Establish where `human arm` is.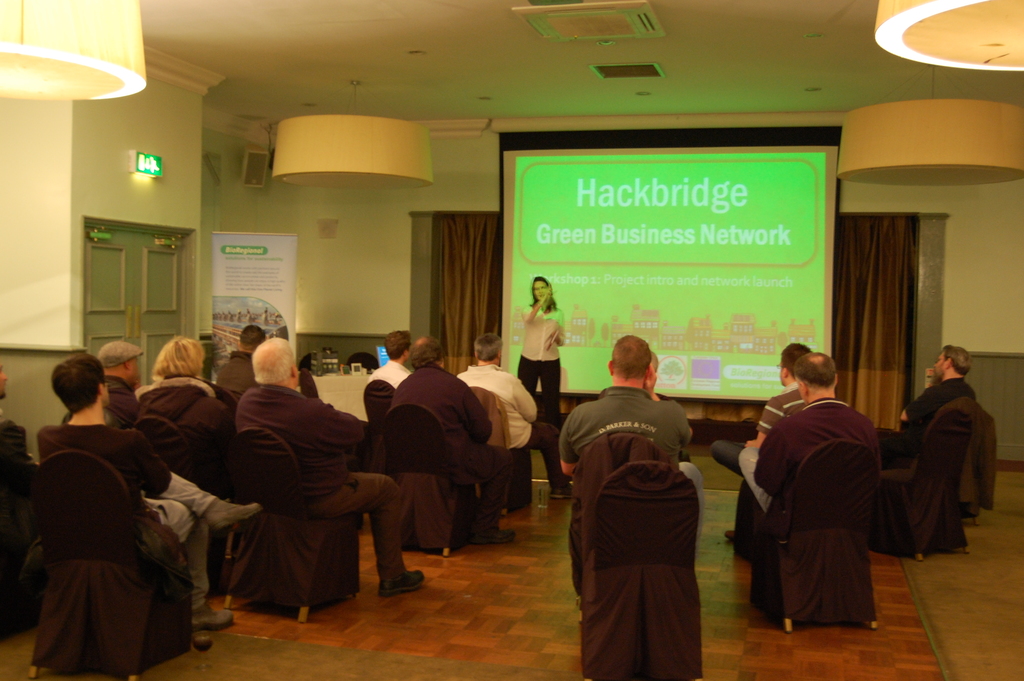
Established at l=899, t=382, r=943, b=426.
